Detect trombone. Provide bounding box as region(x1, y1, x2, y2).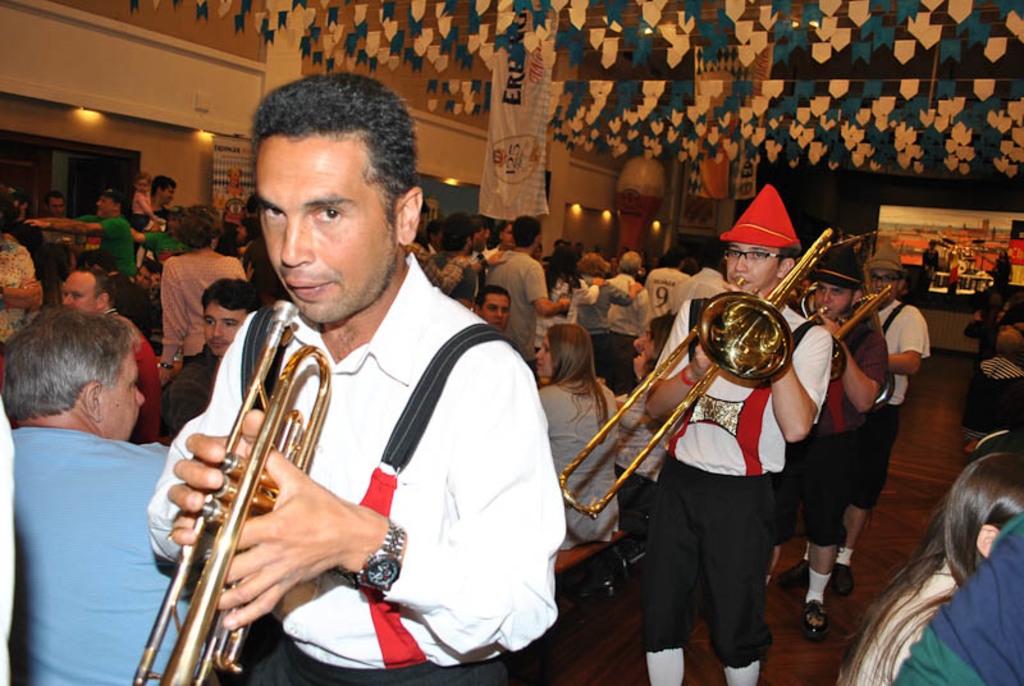
region(572, 220, 837, 507).
